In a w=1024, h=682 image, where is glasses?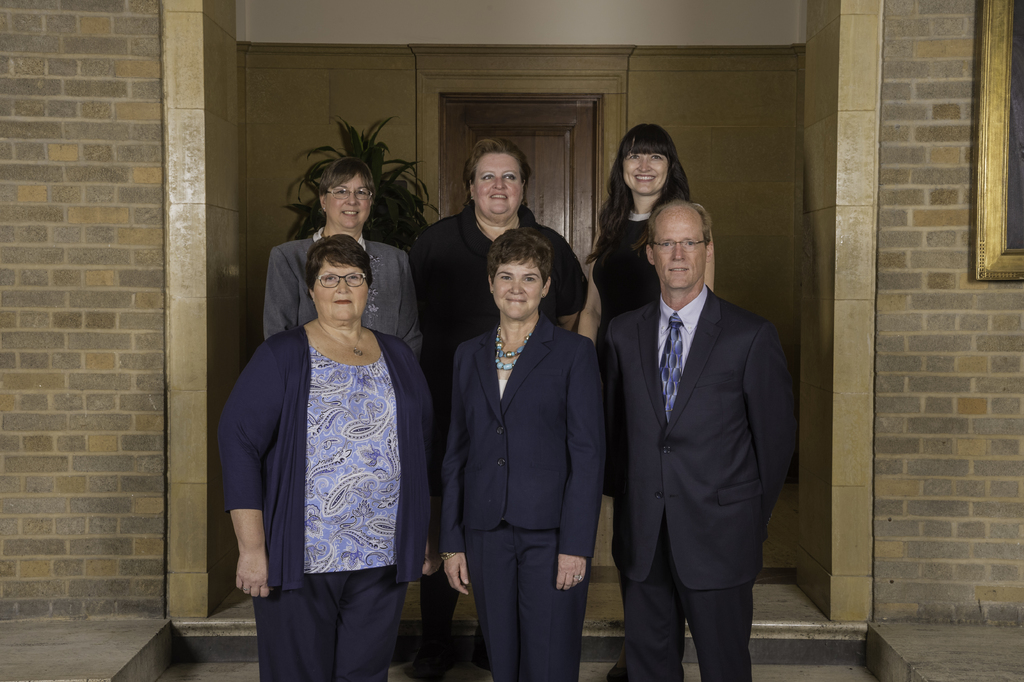
select_region(647, 237, 707, 253).
